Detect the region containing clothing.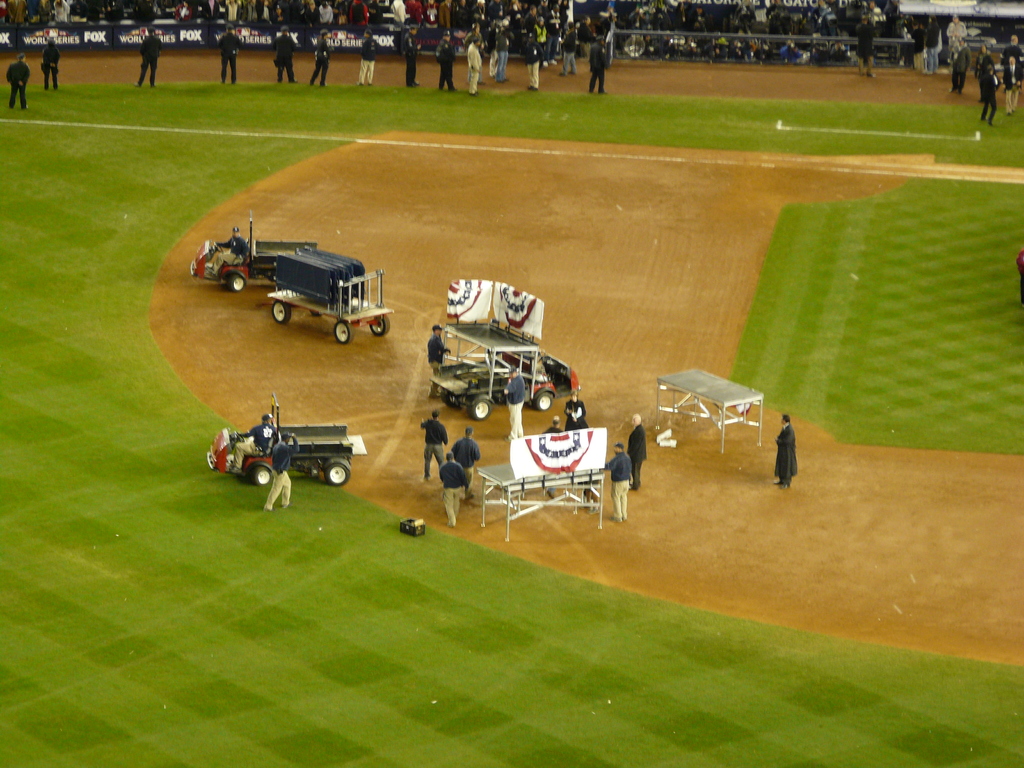
{"left": 438, "top": 459, "right": 467, "bottom": 485}.
